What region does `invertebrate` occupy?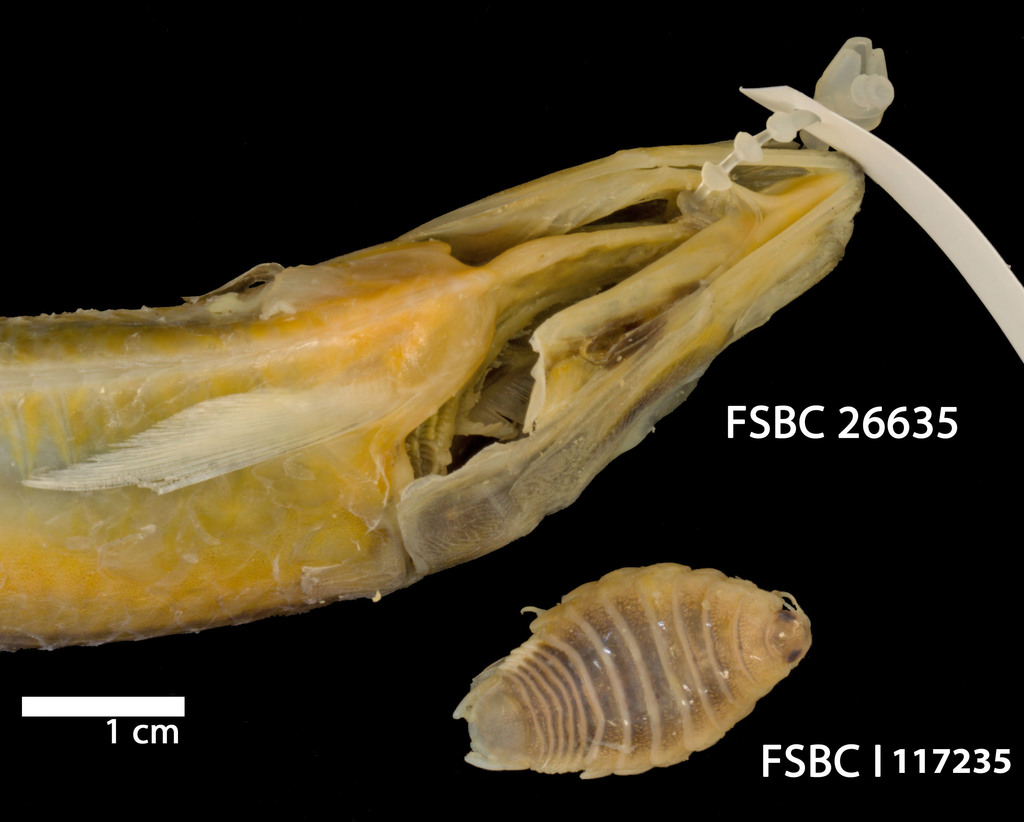
x1=0 y1=31 x2=1023 y2=652.
